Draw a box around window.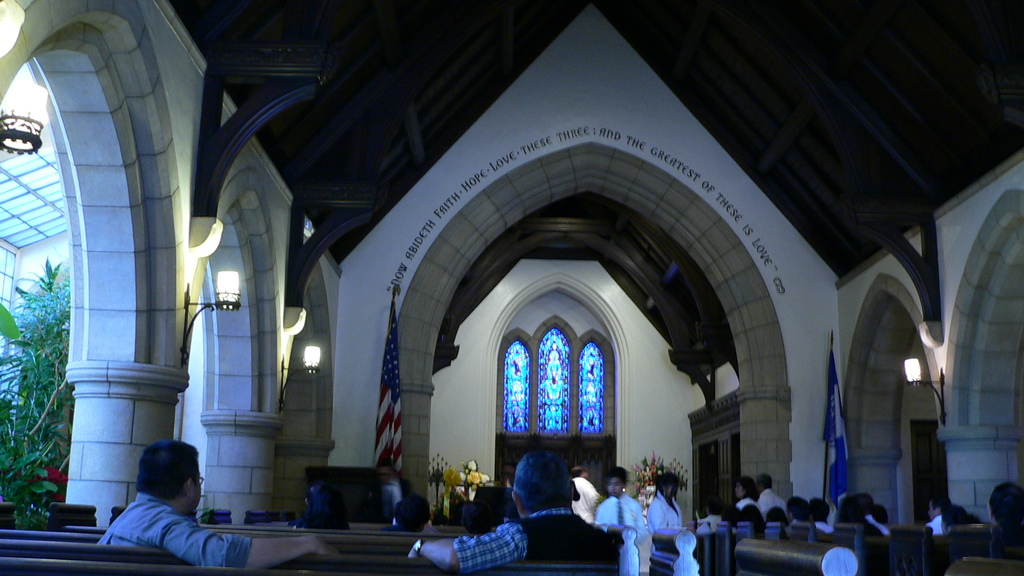
l=539, t=327, r=569, b=436.
